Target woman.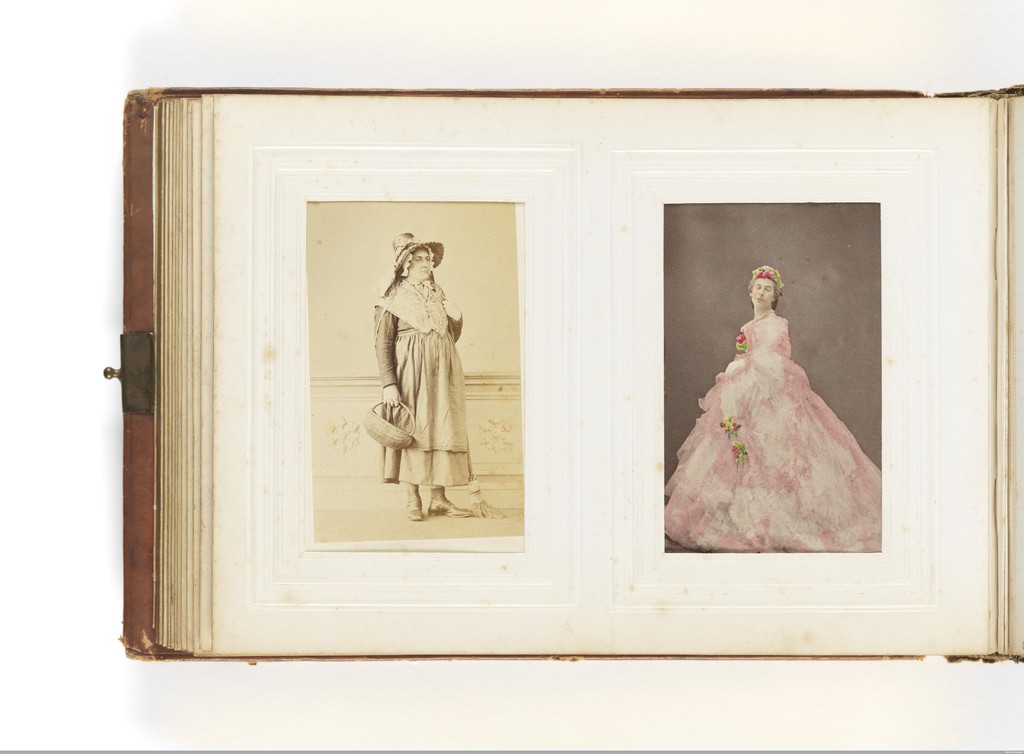
Target region: locate(378, 231, 475, 524).
